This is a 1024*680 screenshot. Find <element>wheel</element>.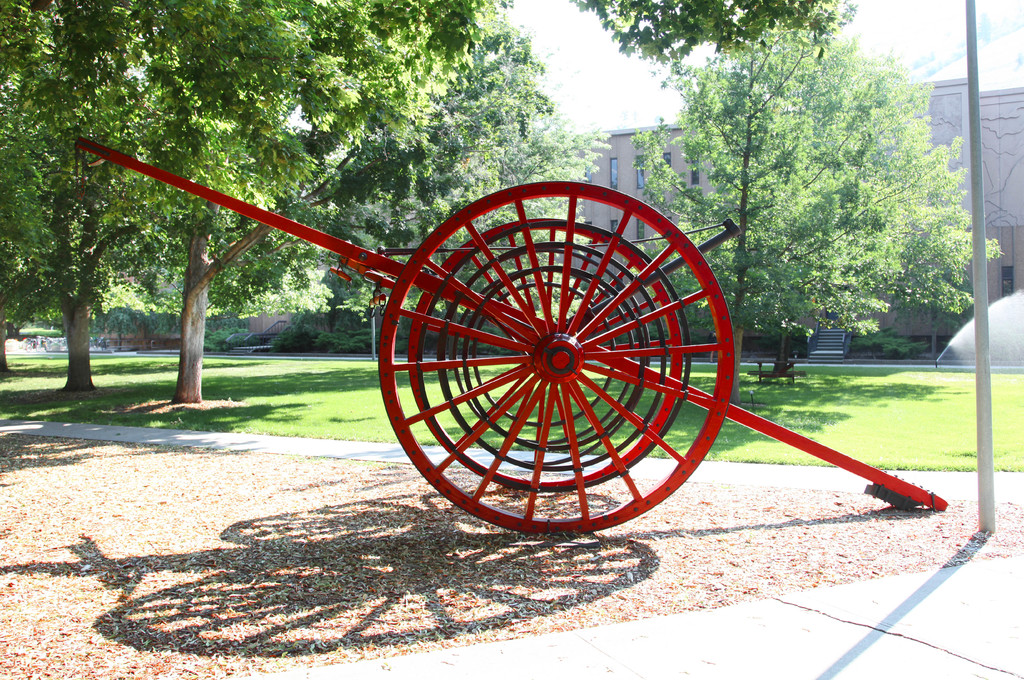
Bounding box: 362/185/758/521.
